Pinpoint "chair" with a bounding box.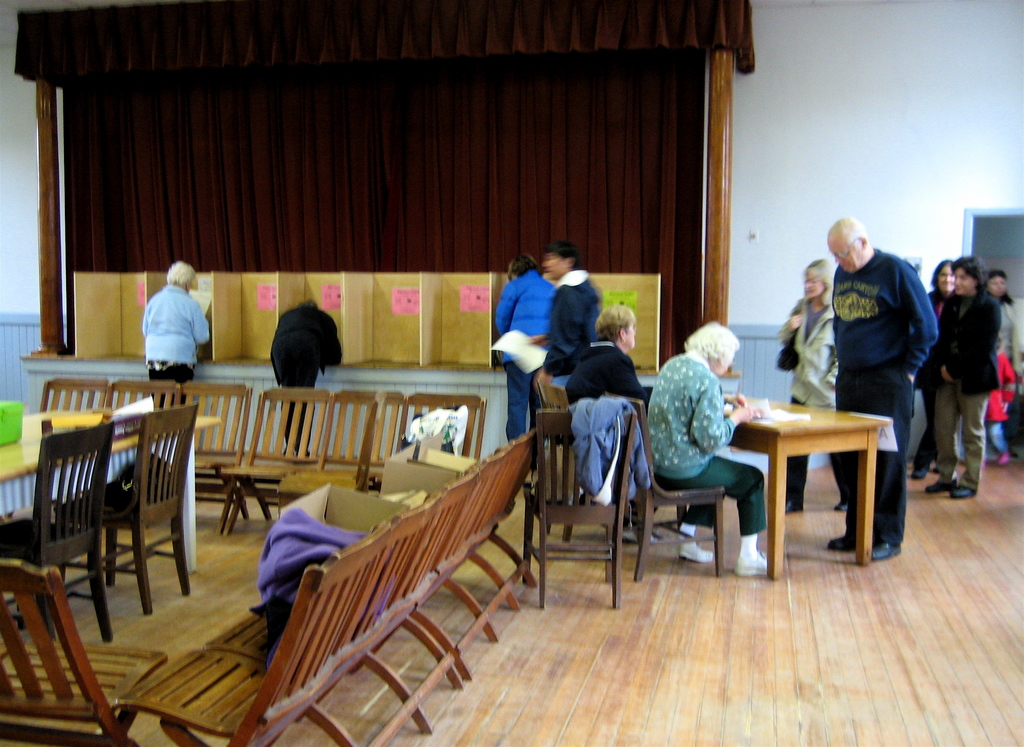
detection(534, 388, 648, 620).
